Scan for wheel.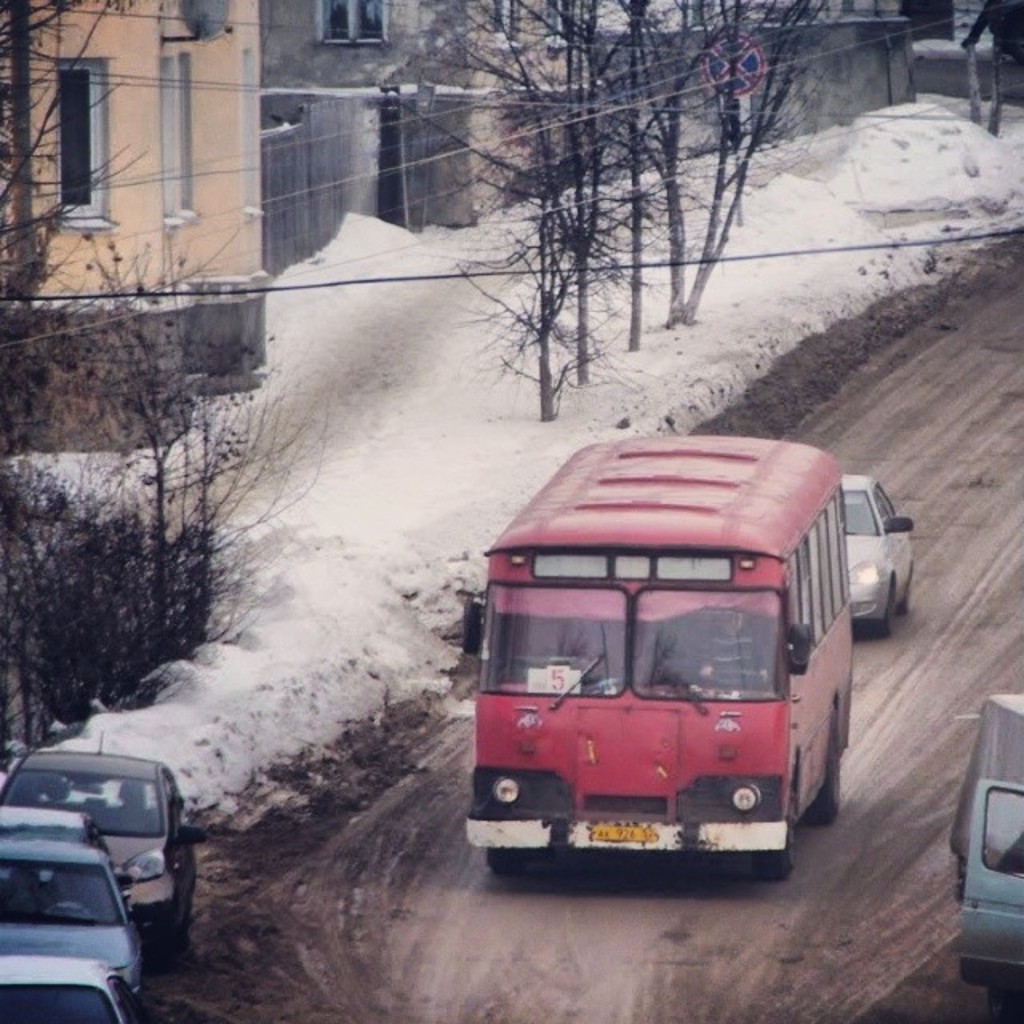
Scan result: left=762, top=845, right=779, bottom=869.
